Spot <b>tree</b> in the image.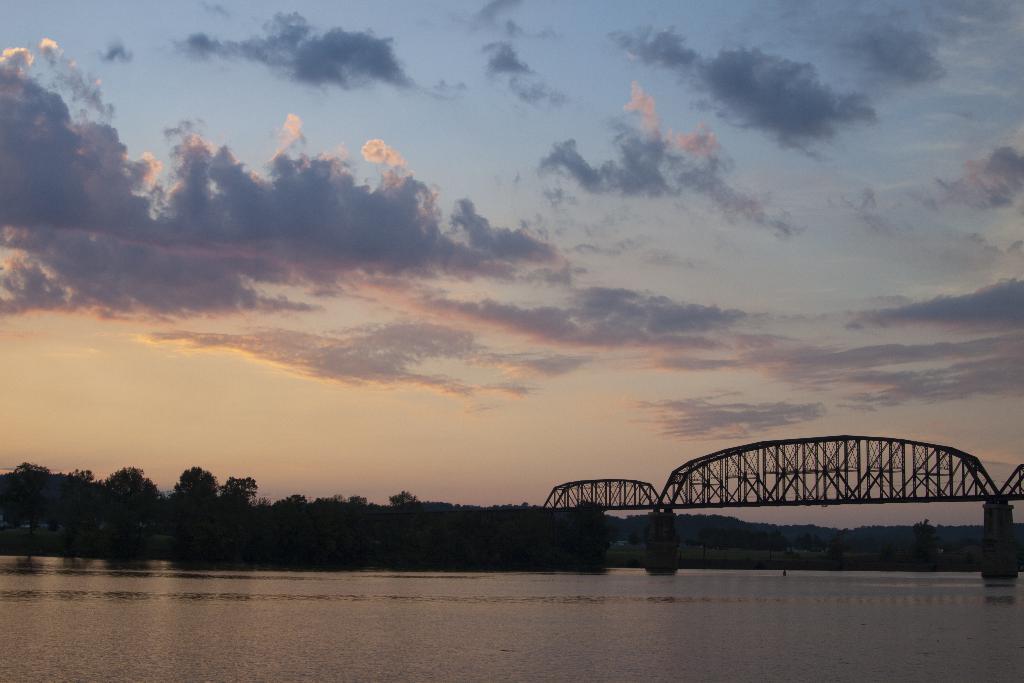
<b>tree</b> found at 591:514:1016:563.
